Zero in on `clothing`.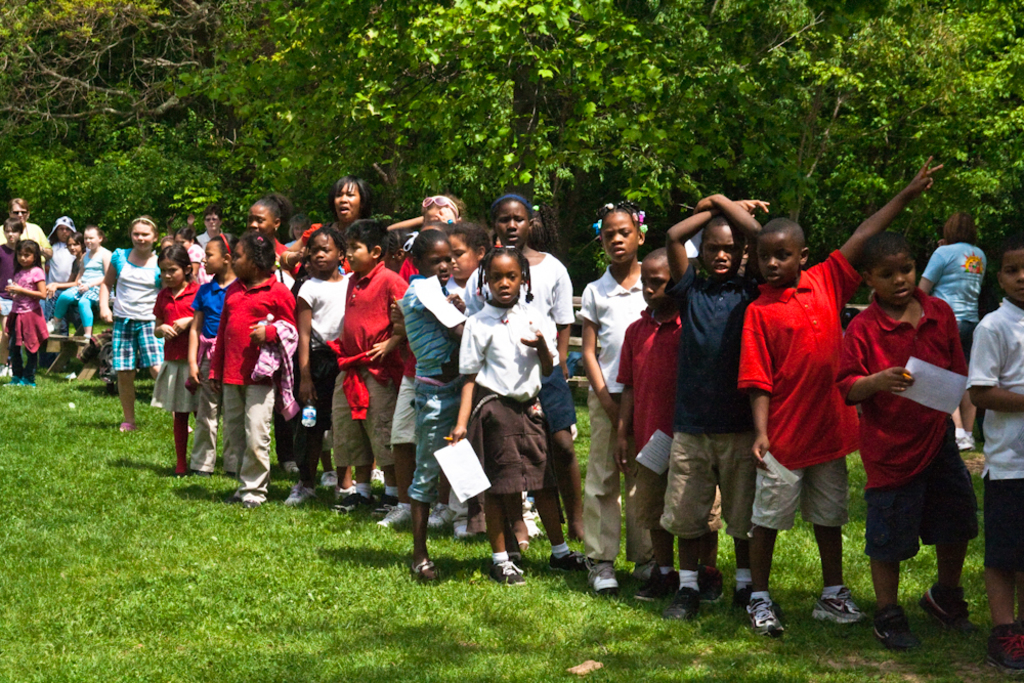
Zeroed in: <box>42,246,79,314</box>.
